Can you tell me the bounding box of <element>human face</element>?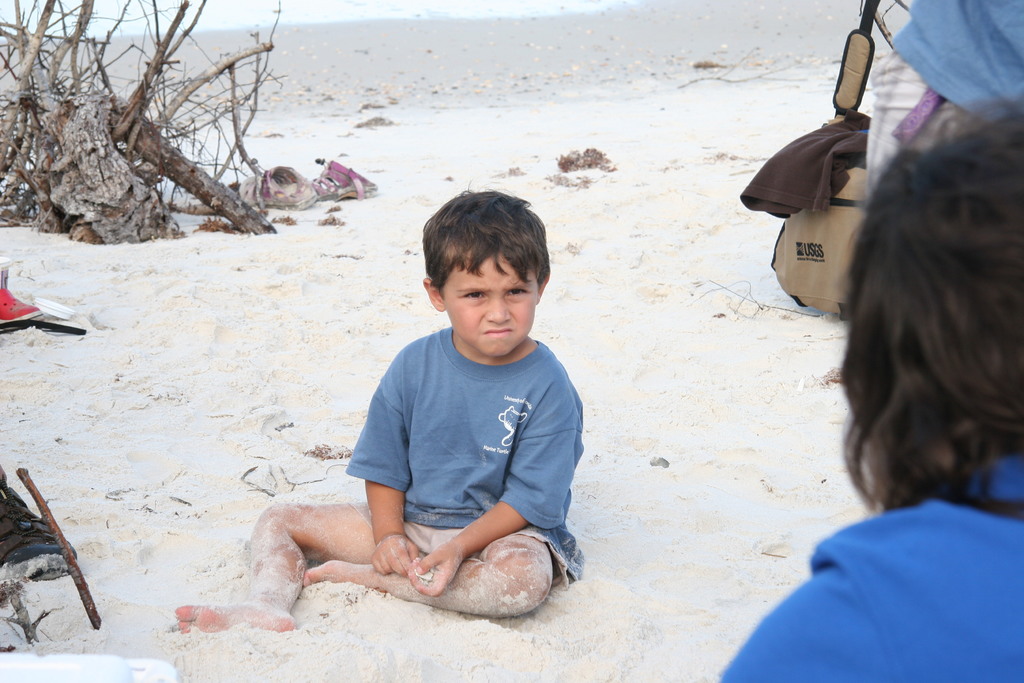
(444, 254, 536, 358).
